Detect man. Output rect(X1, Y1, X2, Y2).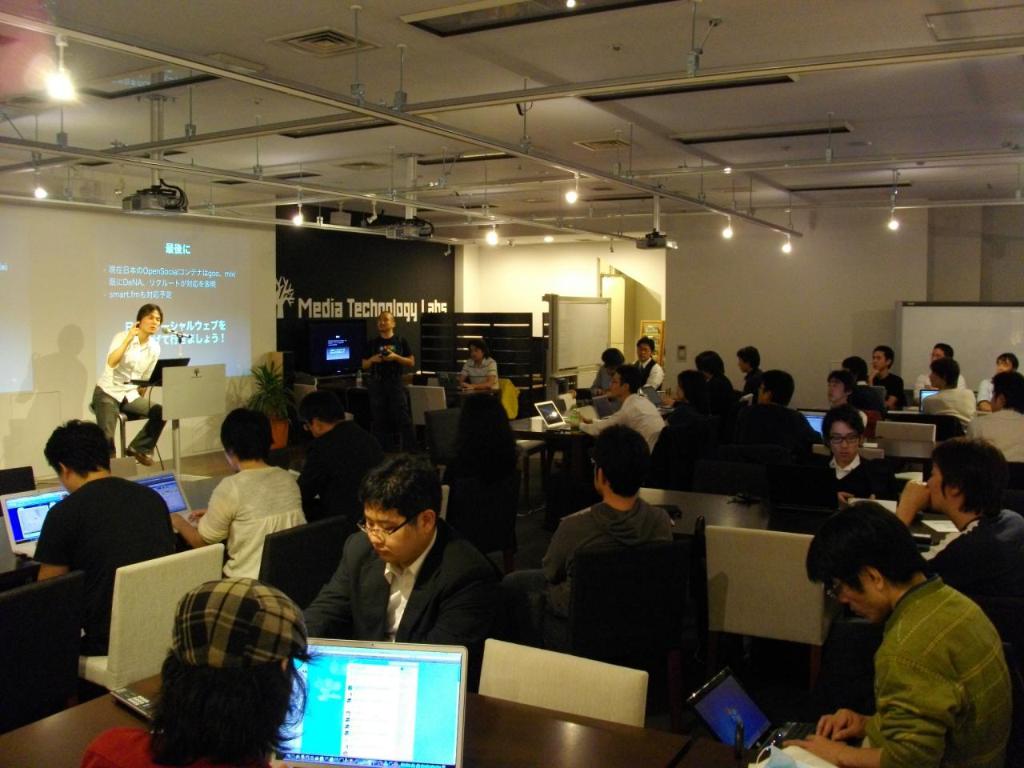
rect(971, 370, 1023, 454).
